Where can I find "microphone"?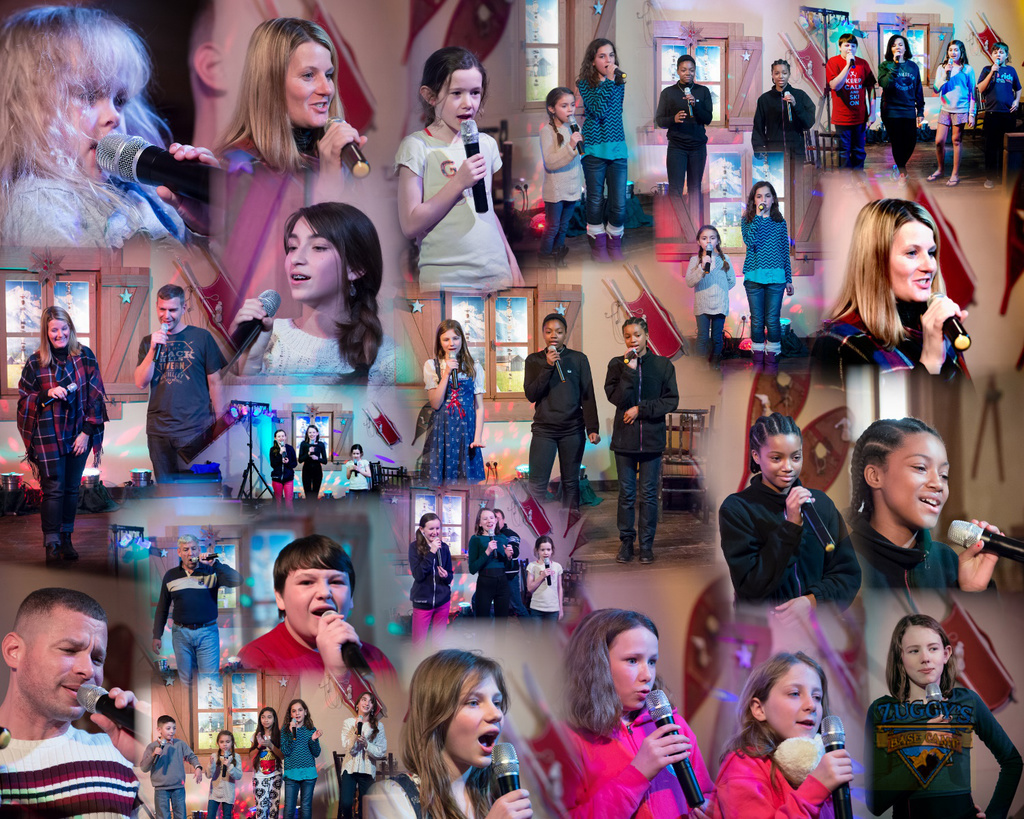
You can find it at {"x1": 496, "y1": 746, "x2": 531, "y2": 818}.
